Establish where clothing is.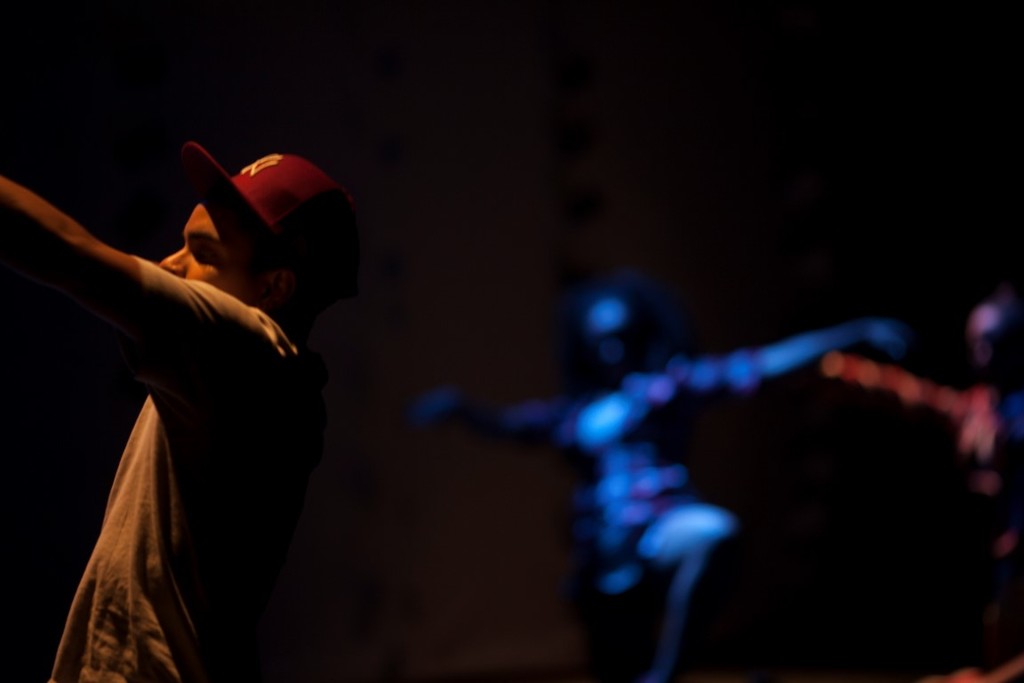
Established at BBox(36, 189, 337, 671).
